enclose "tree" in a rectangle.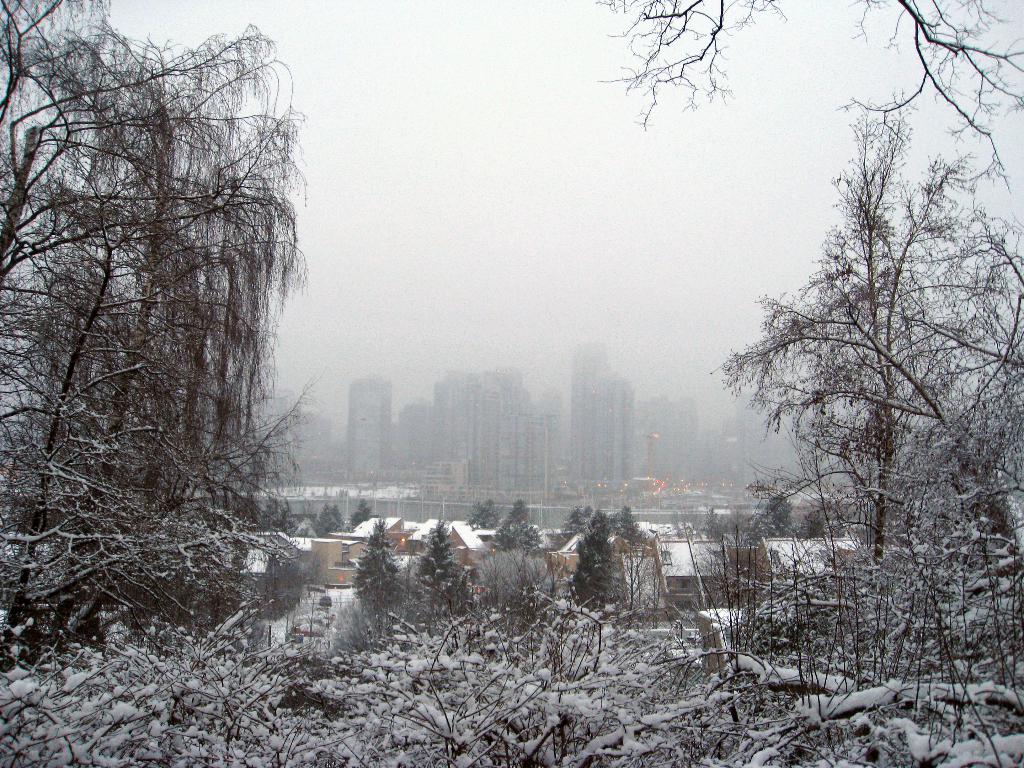
locate(467, 545, 509, 607).
